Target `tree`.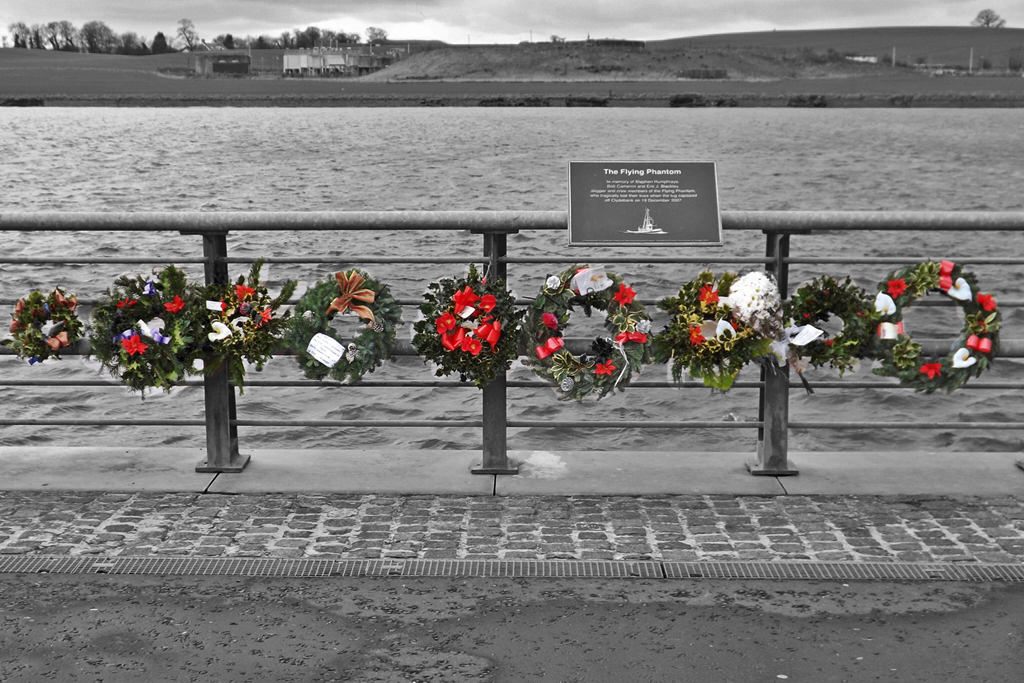
Target region: <bbox>139, 39, 147, 56</bbox>.
